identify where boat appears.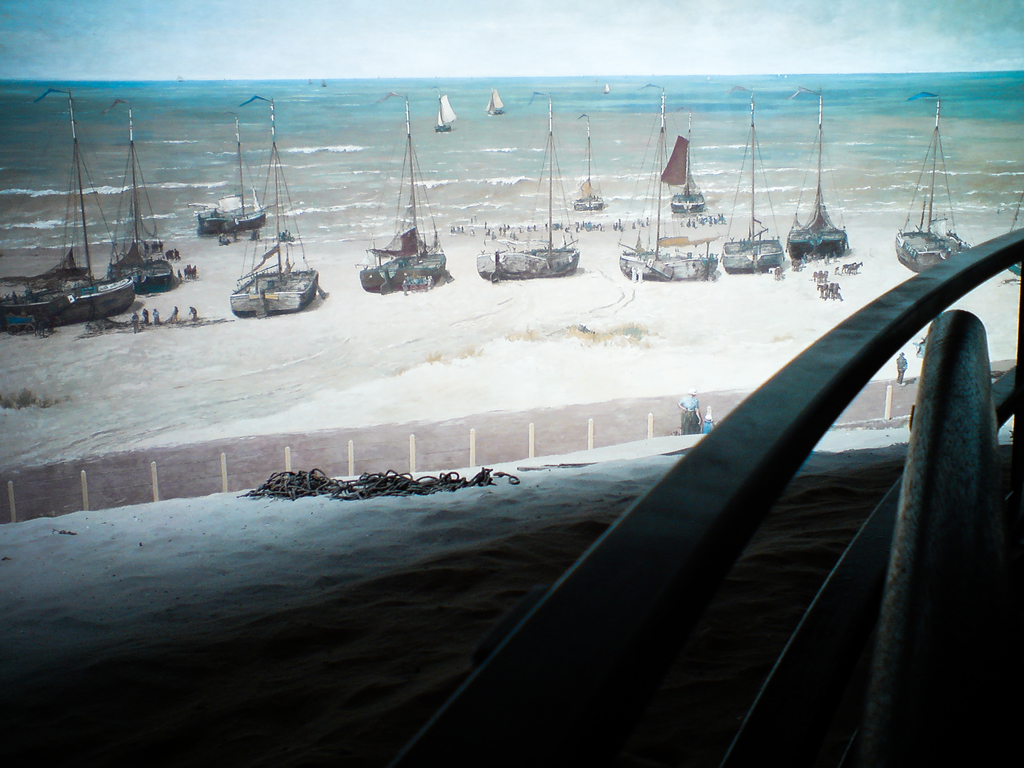
Appears at 893, 99, 971, 276.
